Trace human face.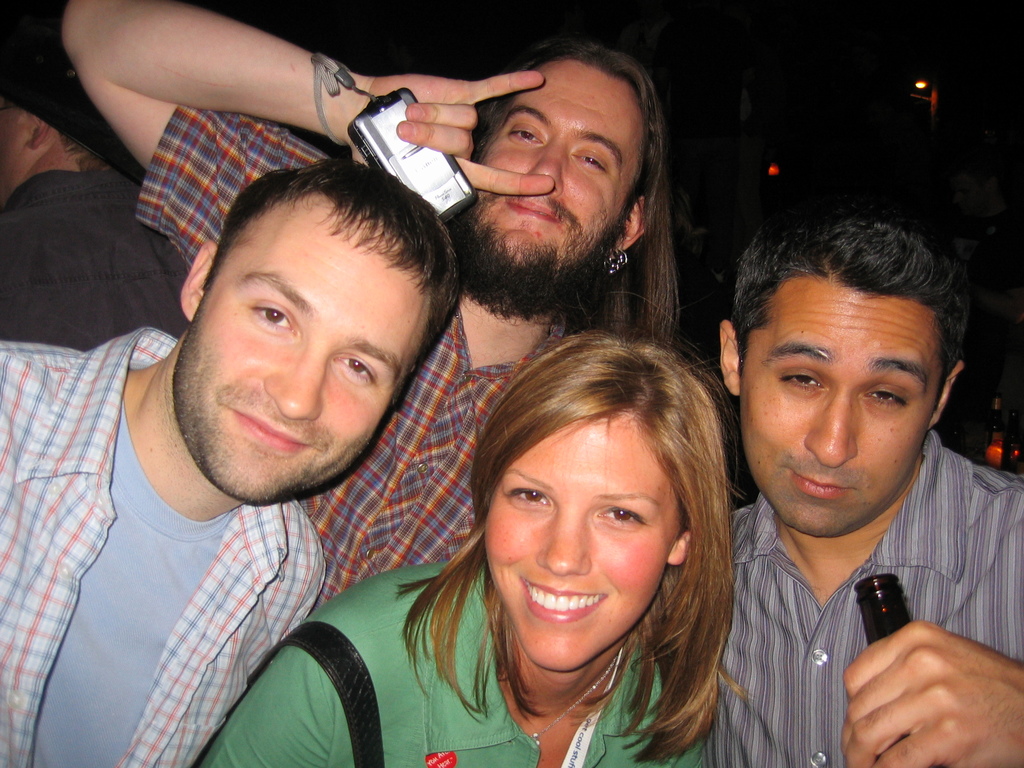
Traced to (left=171, top=195, right=430, bottom=509).
